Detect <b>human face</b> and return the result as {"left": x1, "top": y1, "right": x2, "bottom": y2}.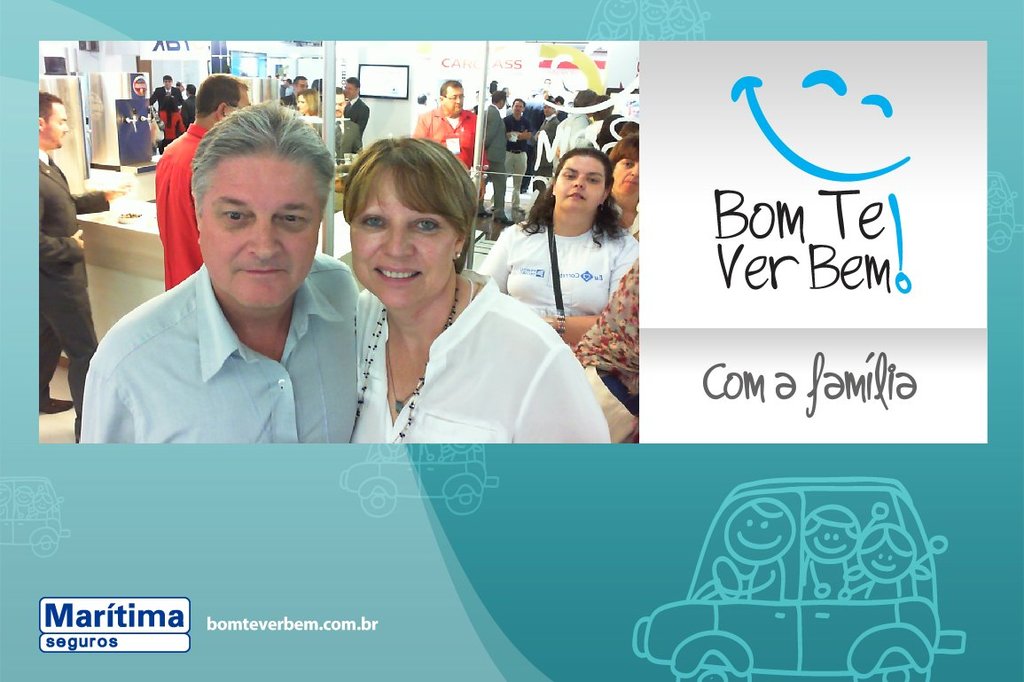
{"left": 44, "top": 102, "right": 70, "bottom": 147}.
